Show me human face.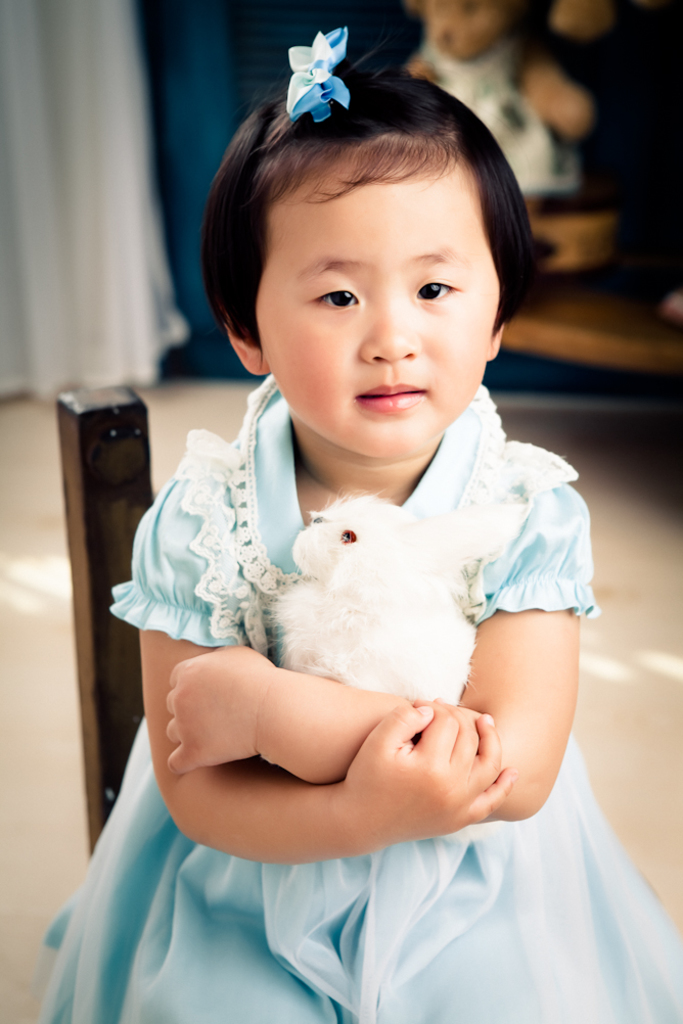
human face is here: Rect(254, 142, 511, 448).
